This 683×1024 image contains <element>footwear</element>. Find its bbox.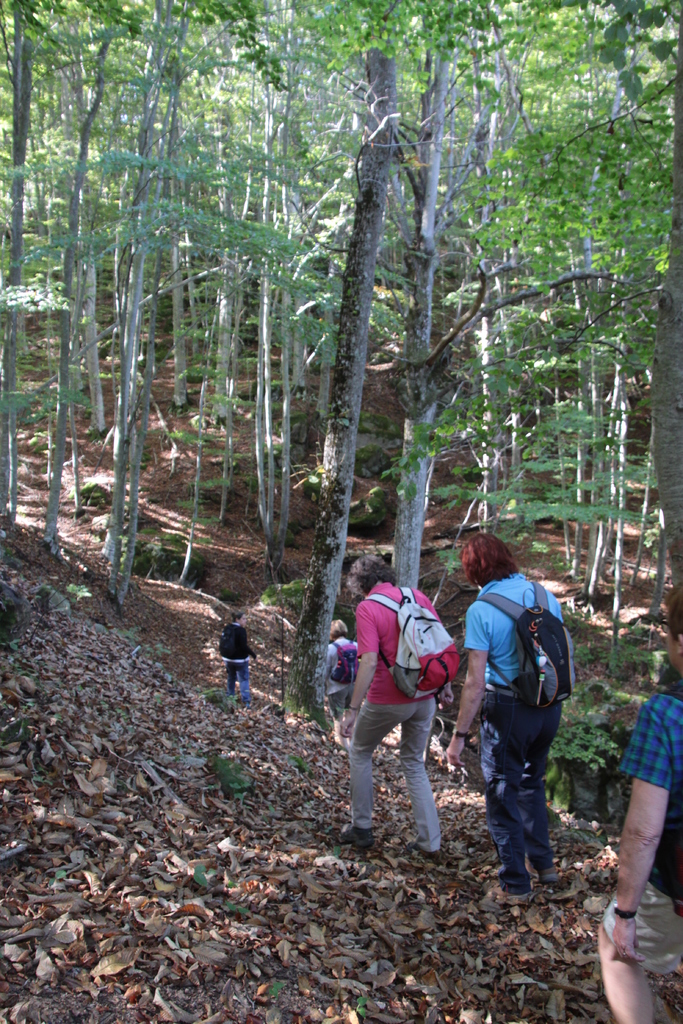
crop(411, 849, 452, 875).
